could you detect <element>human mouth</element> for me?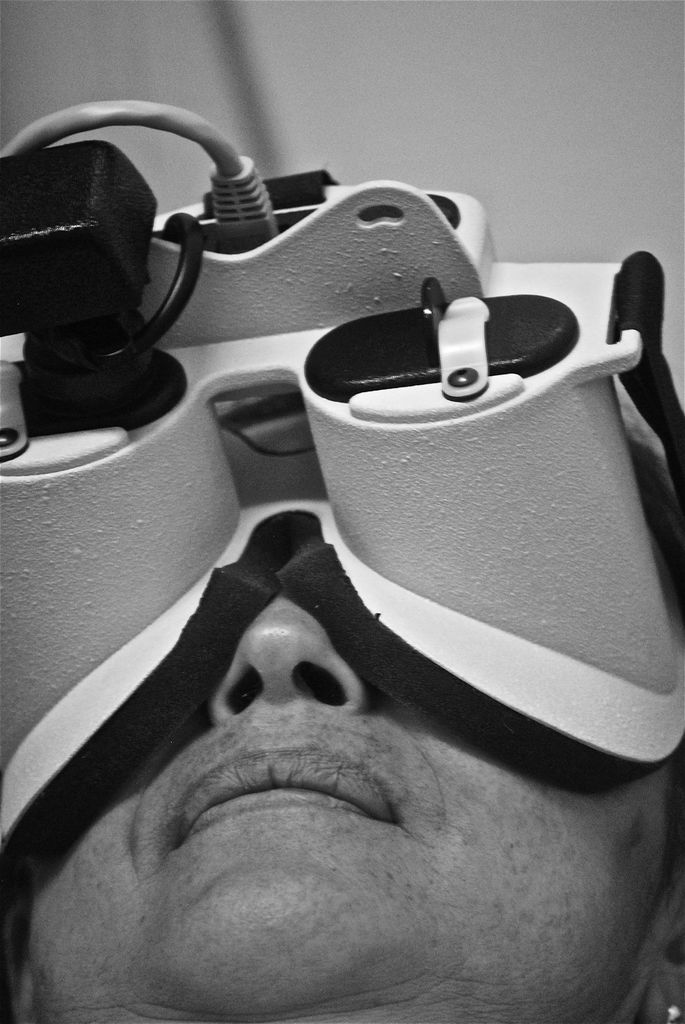
Detection result: region(142, 742, 463, 868).
